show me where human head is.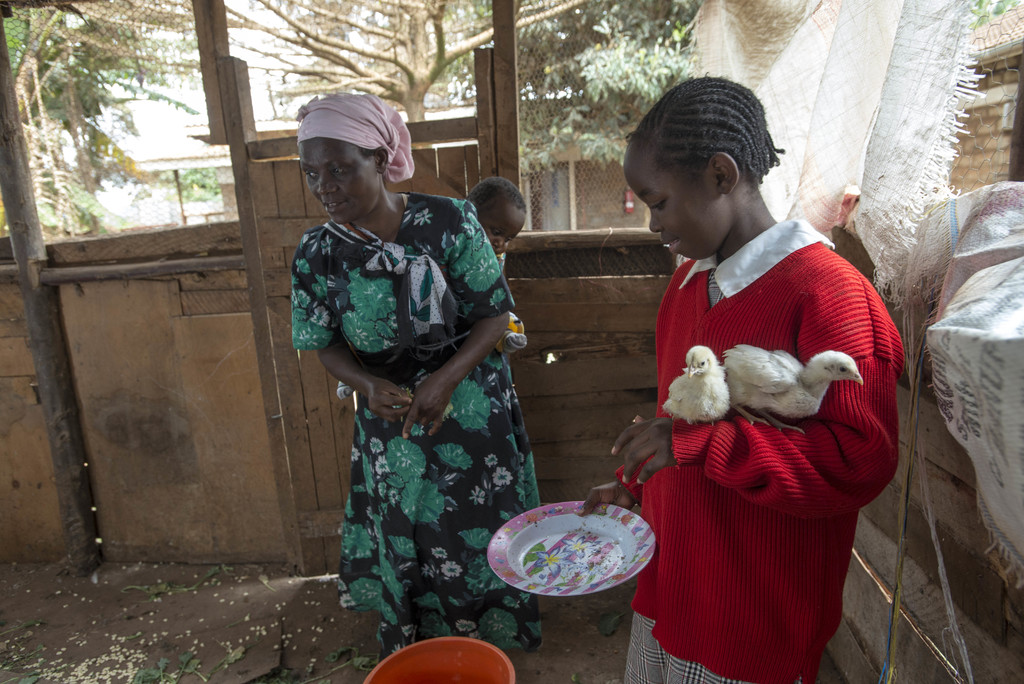
human head is at pyautogui.locateOnScreen(465, 179, 525, 257).
